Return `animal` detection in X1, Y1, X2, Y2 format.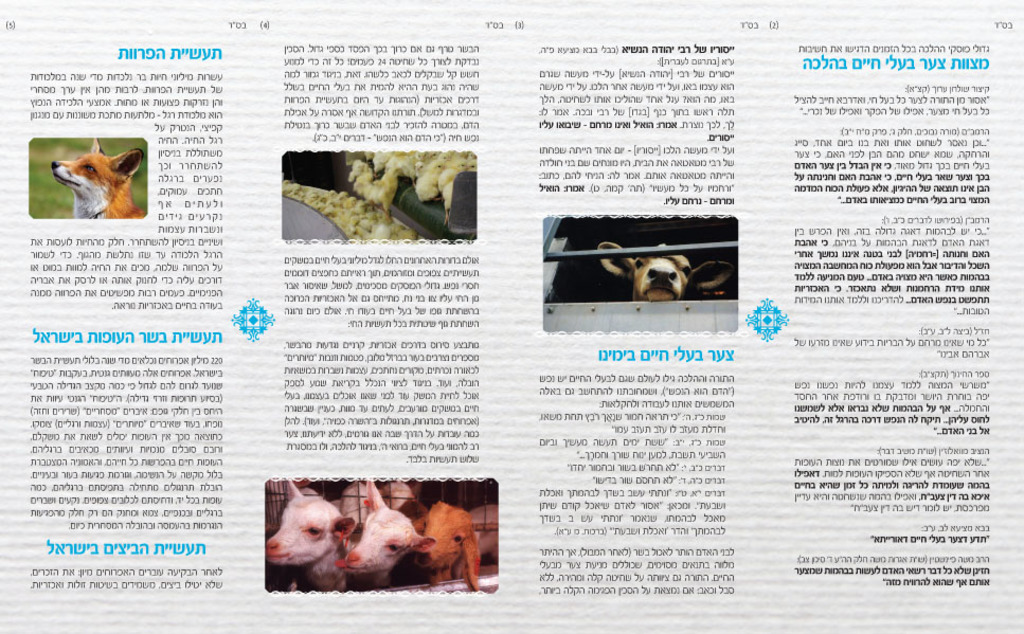
41, 143, 152, 222.
